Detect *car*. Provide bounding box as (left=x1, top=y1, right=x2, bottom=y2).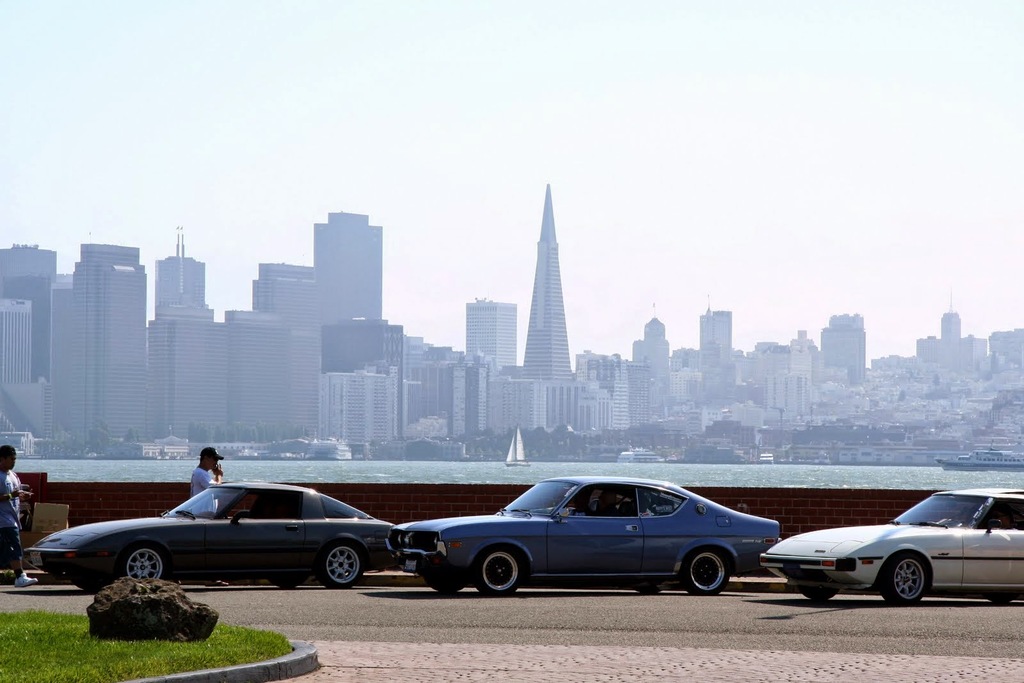
(left=20, top=479, right=394, bottom=591).
